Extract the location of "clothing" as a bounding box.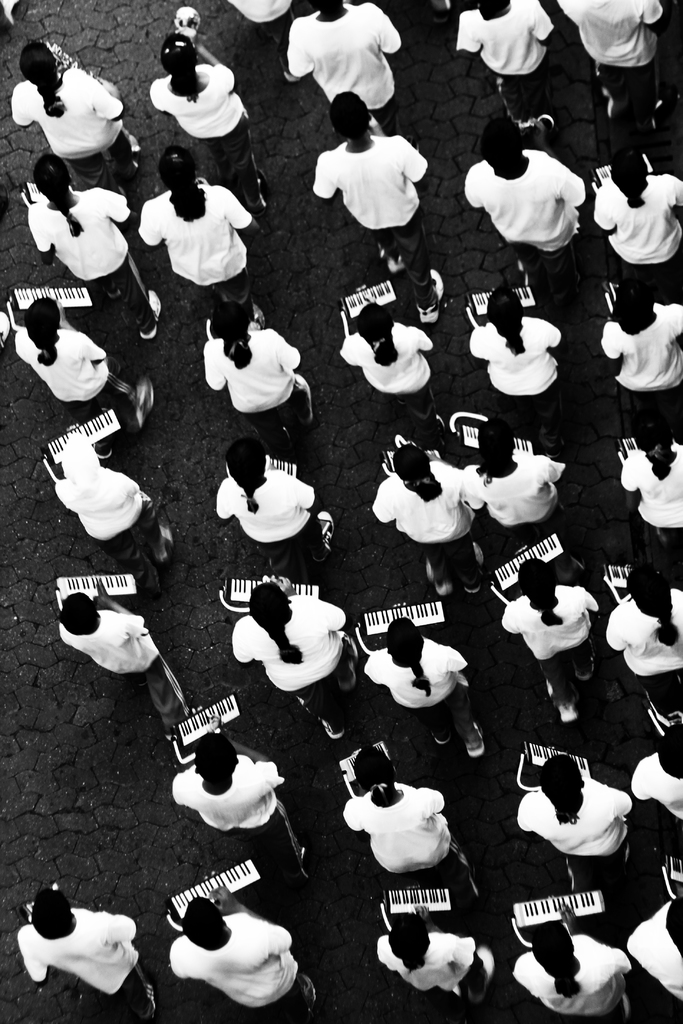
locate(611, 303, 682, 431).
